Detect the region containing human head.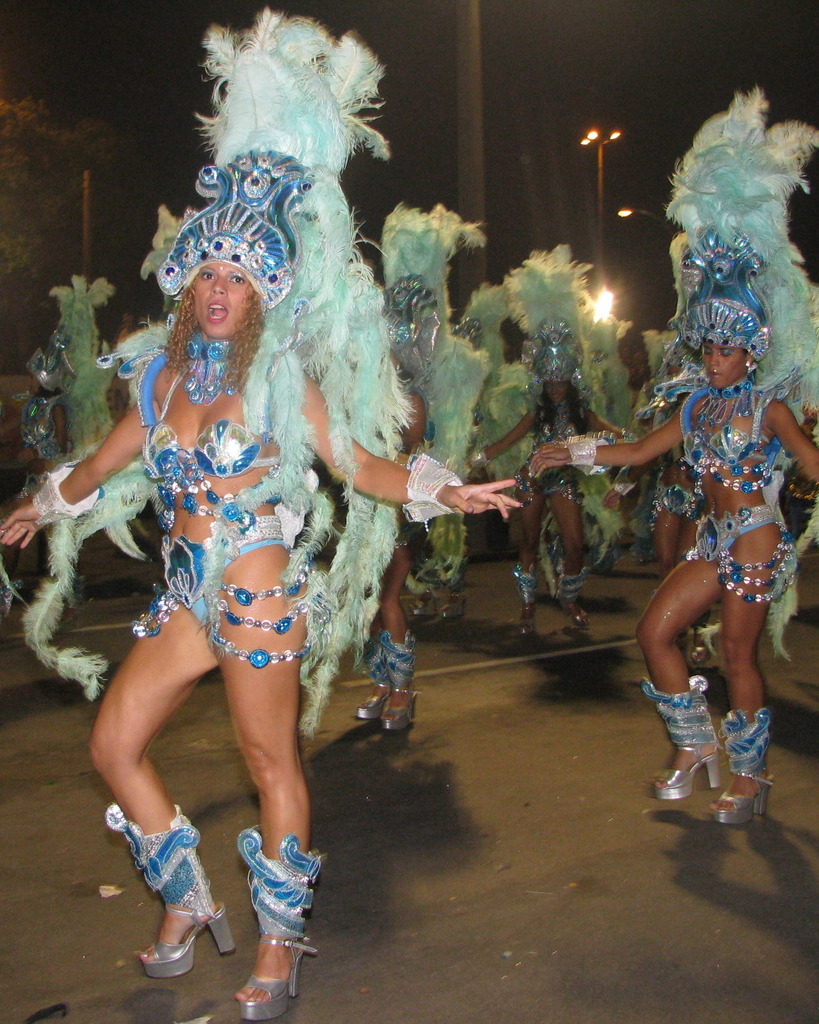
665:362:679:375.
